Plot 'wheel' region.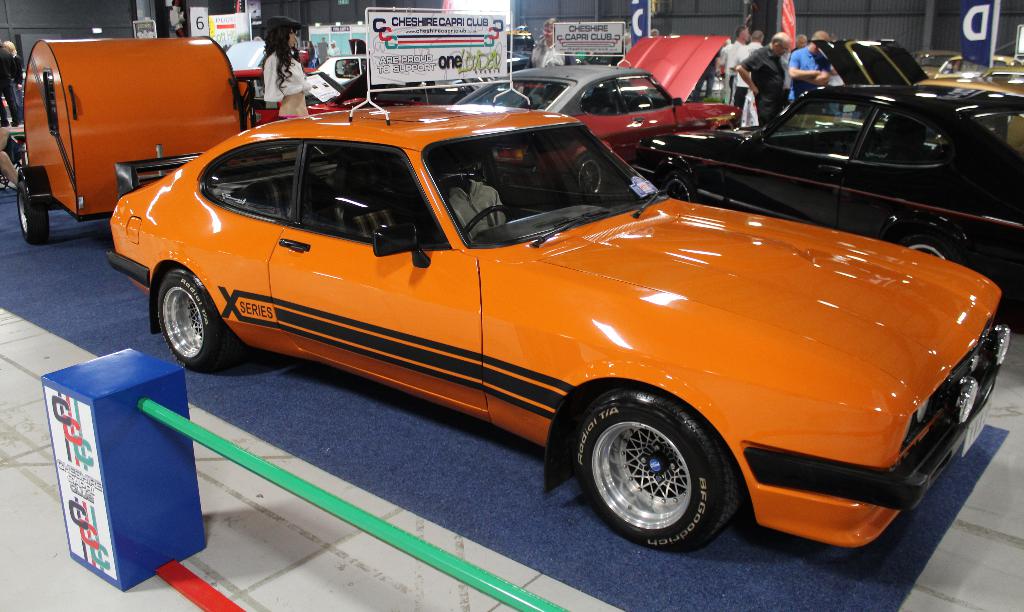
Plotted at <bbox>143, 285, 213, 370</bbox>.
